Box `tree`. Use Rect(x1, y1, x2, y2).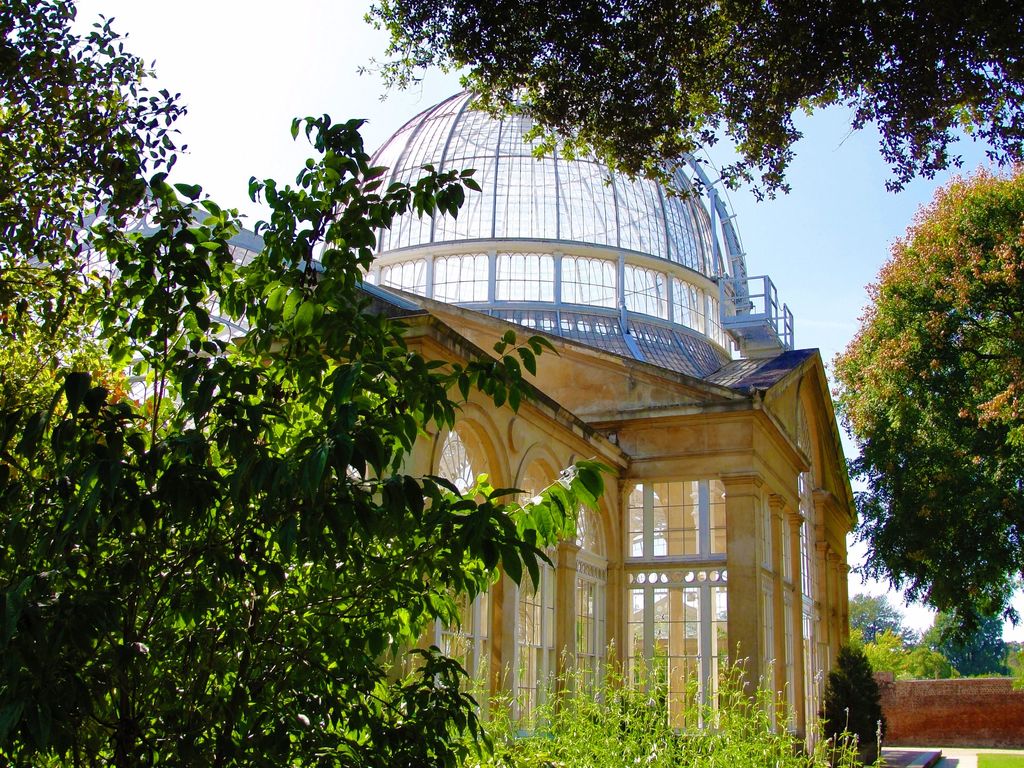
Rect(346, 0, 1023, 205).
